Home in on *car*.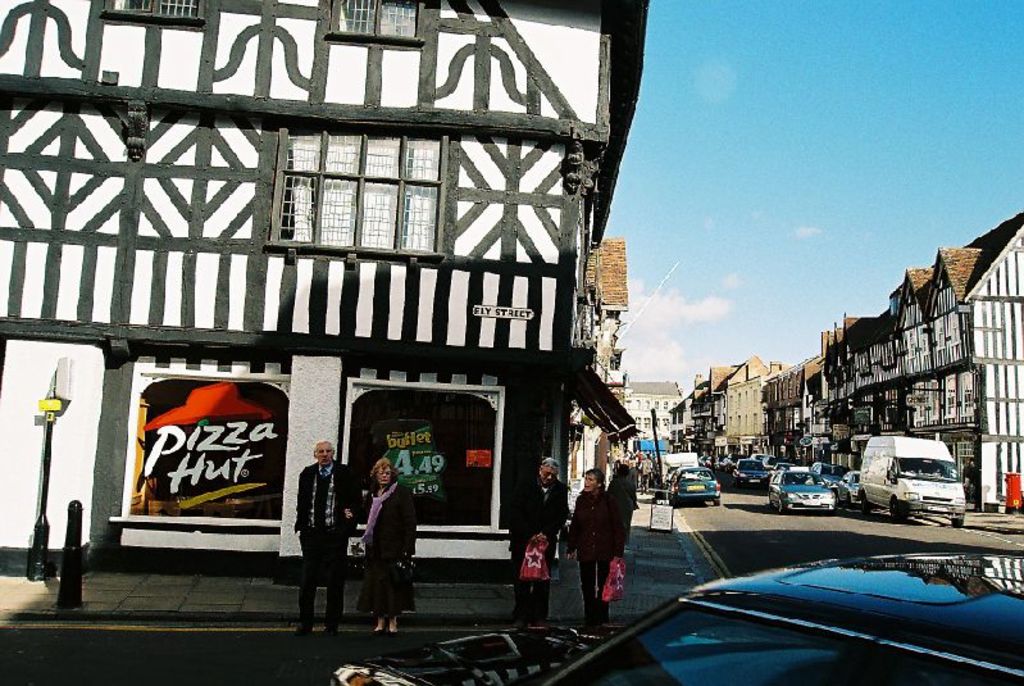
Homed in at 733,459,769,483.
